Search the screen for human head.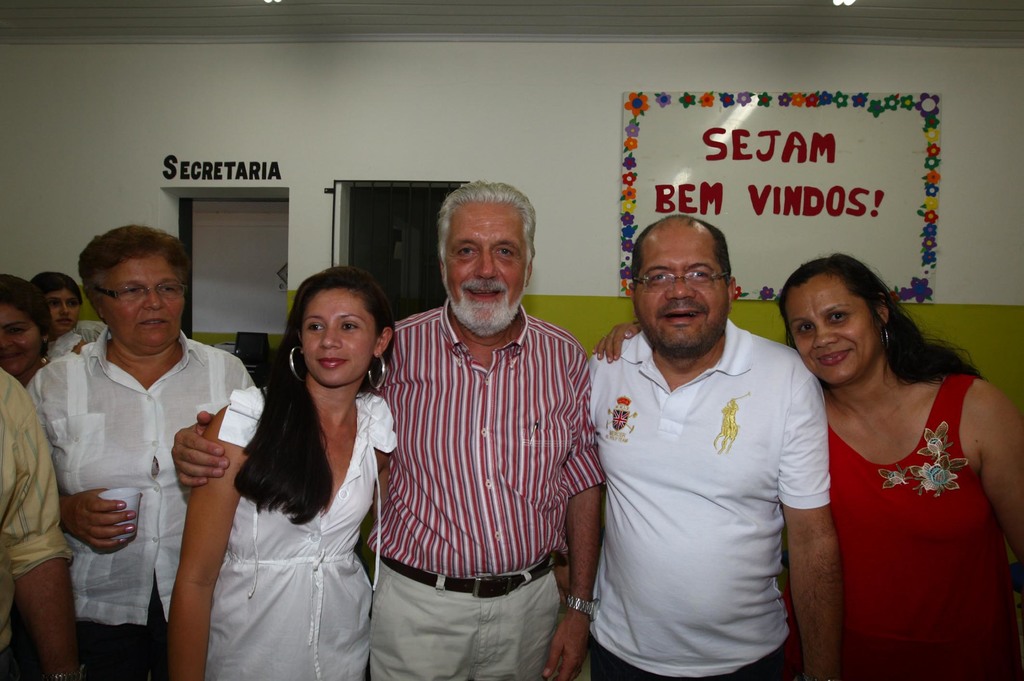
Found at x1=775, y1=253, x2=895, y2=390.
